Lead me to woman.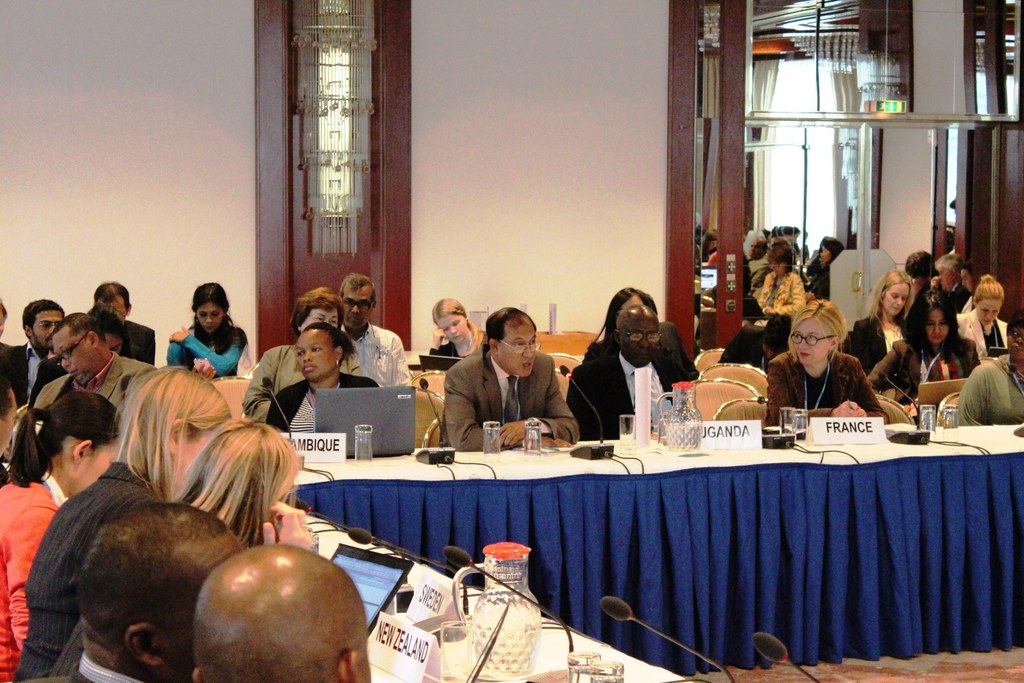
Lead to [x1=242, y1=284, x2=364, y2=425].
